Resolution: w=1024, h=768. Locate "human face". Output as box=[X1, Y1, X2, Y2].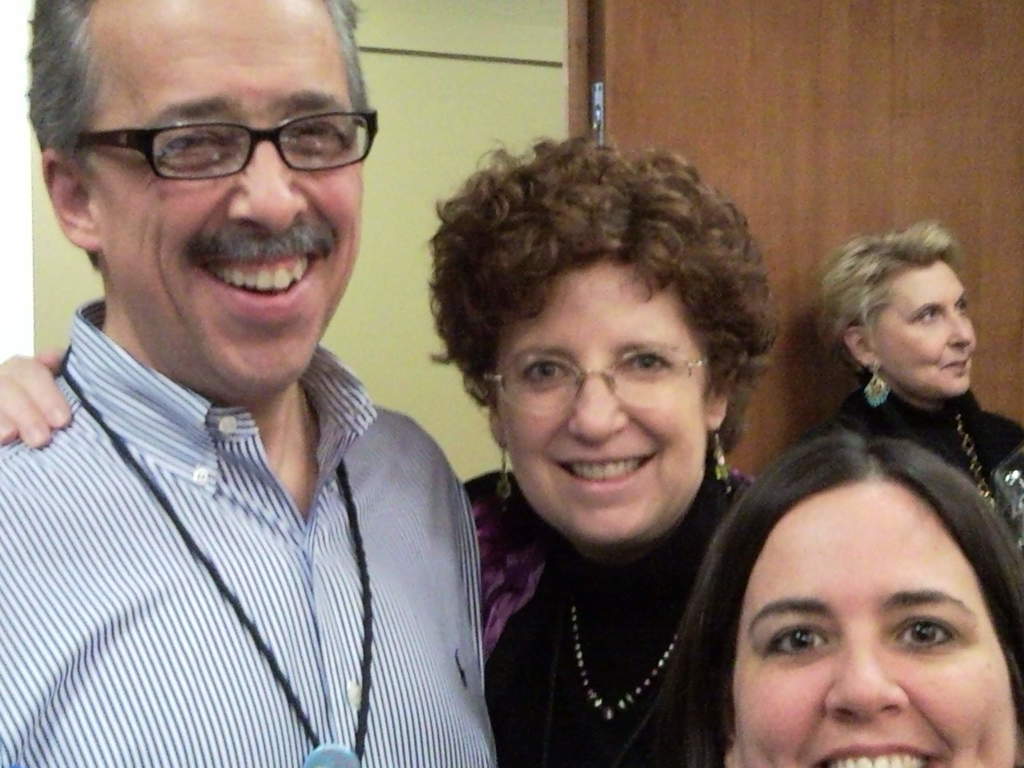
box=[102, 0, 365, 402].
